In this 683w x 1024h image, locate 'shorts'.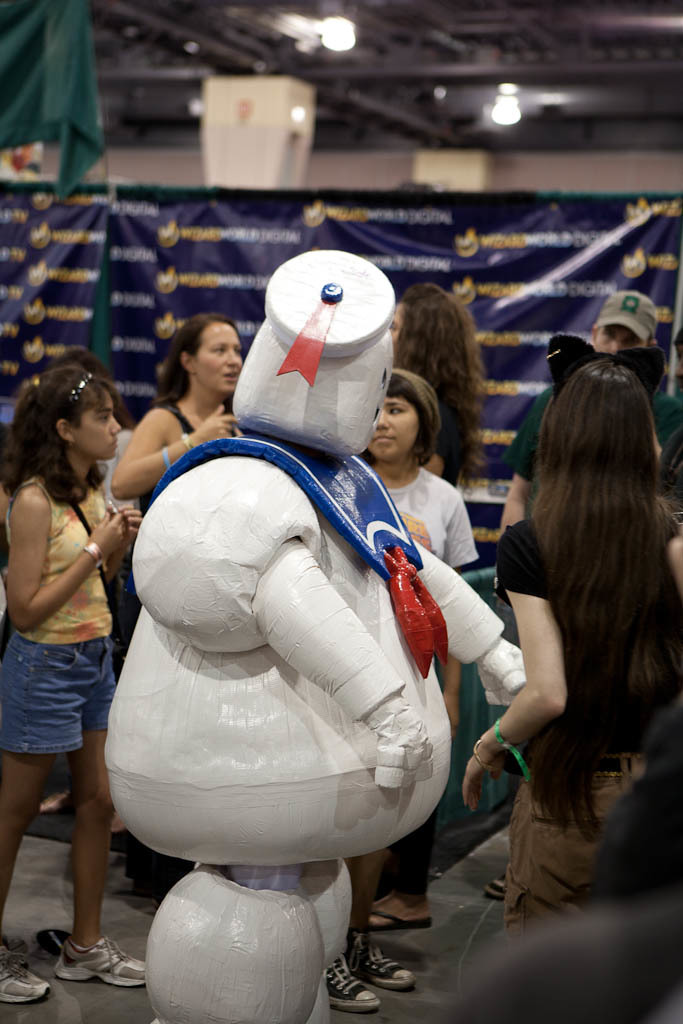
Bounding box: [x1=6, y1=633, x2=129, y2=783].
